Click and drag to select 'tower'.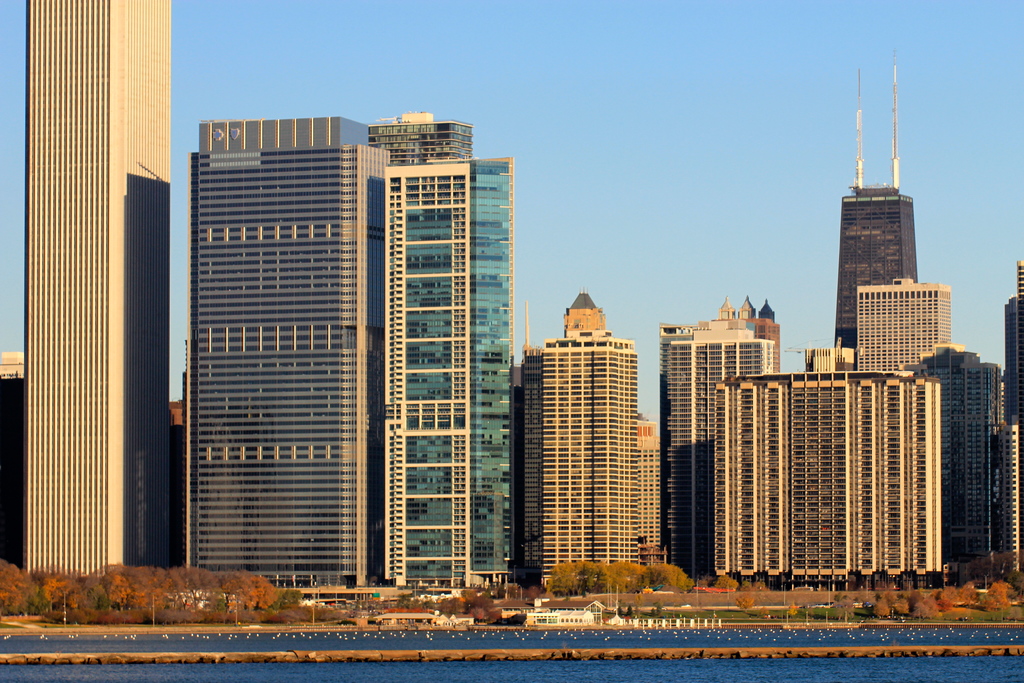
Selection: {"x1": 158, "y1": 92, "x2": 534, "y2": 591}.
